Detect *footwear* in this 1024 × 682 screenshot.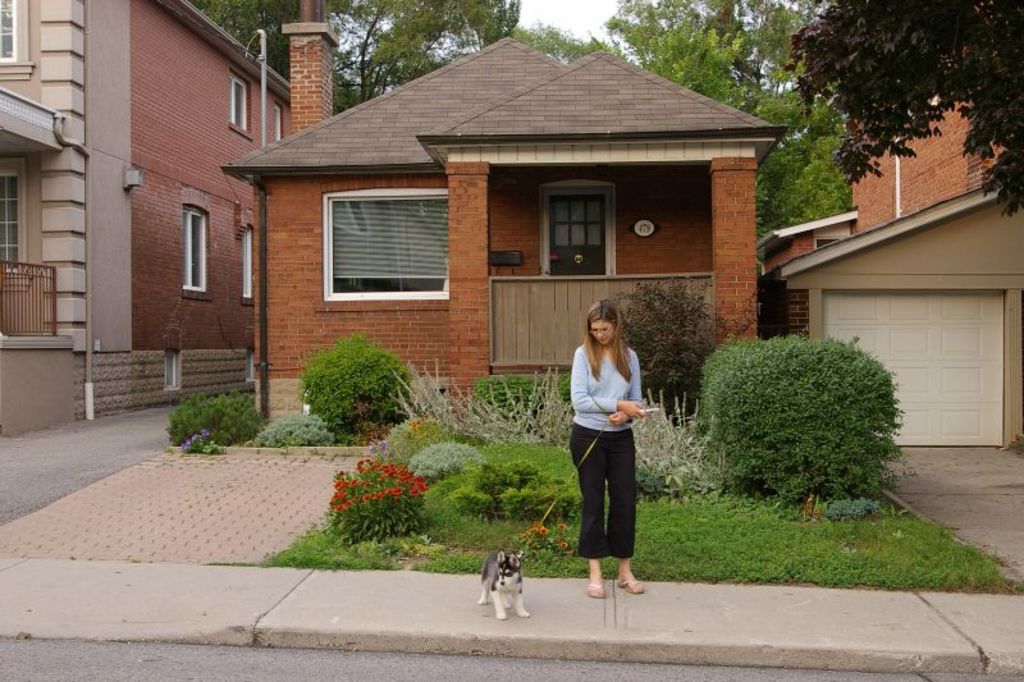
Detection: {"left": 586, "top": 582, "right": 609, "bottom": 601}.
